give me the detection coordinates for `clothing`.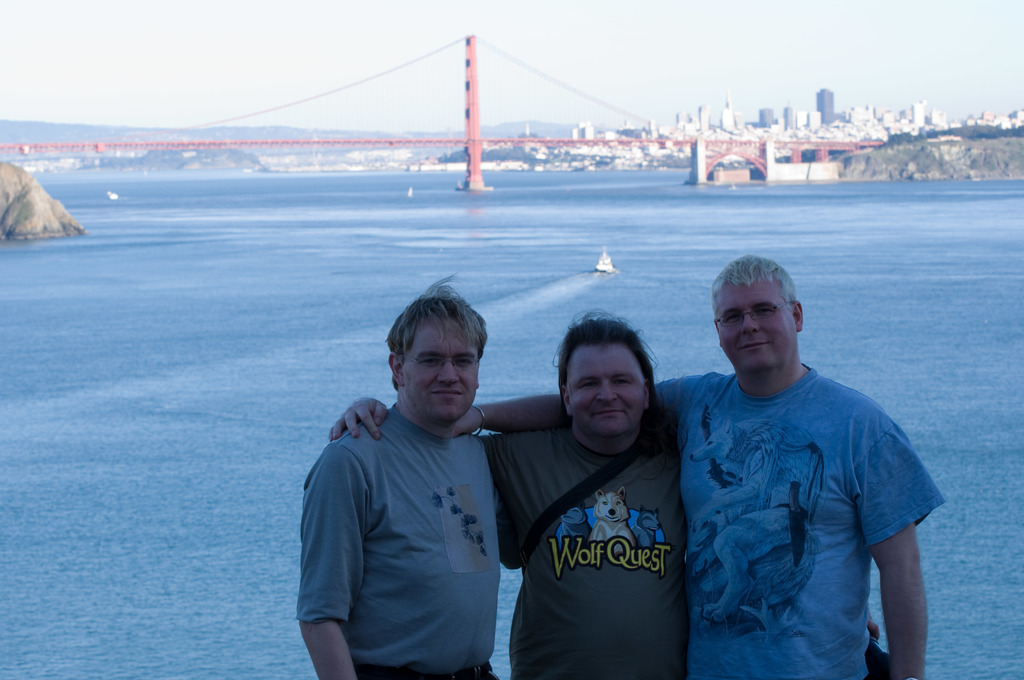
(655, 359, 947, 679).
